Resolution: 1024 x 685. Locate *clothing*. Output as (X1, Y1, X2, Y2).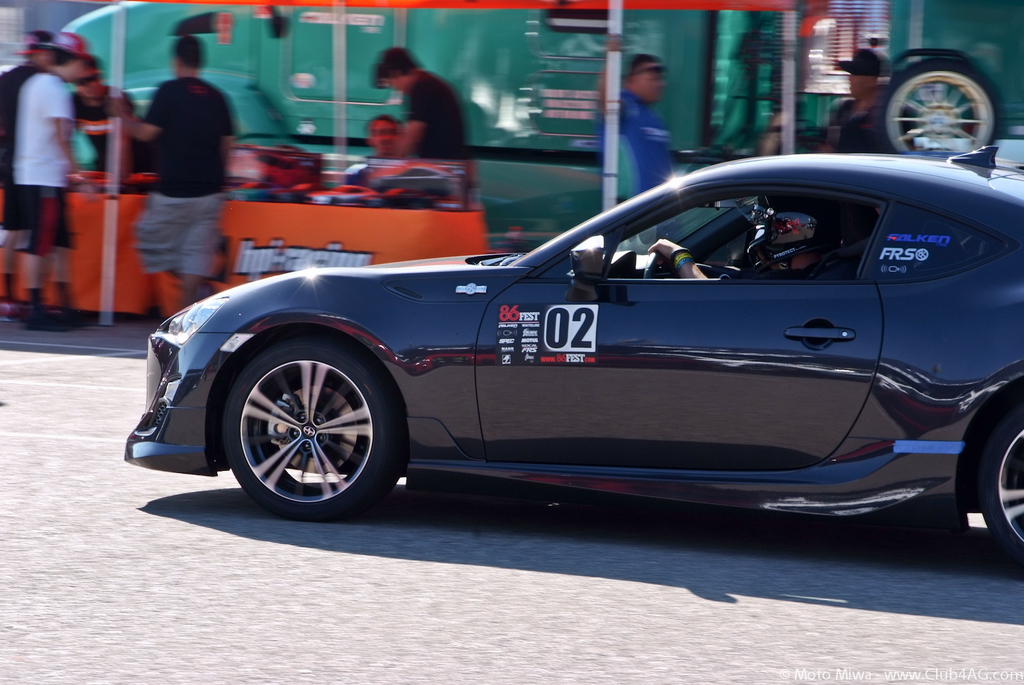
(589, 89, 681, 244).
